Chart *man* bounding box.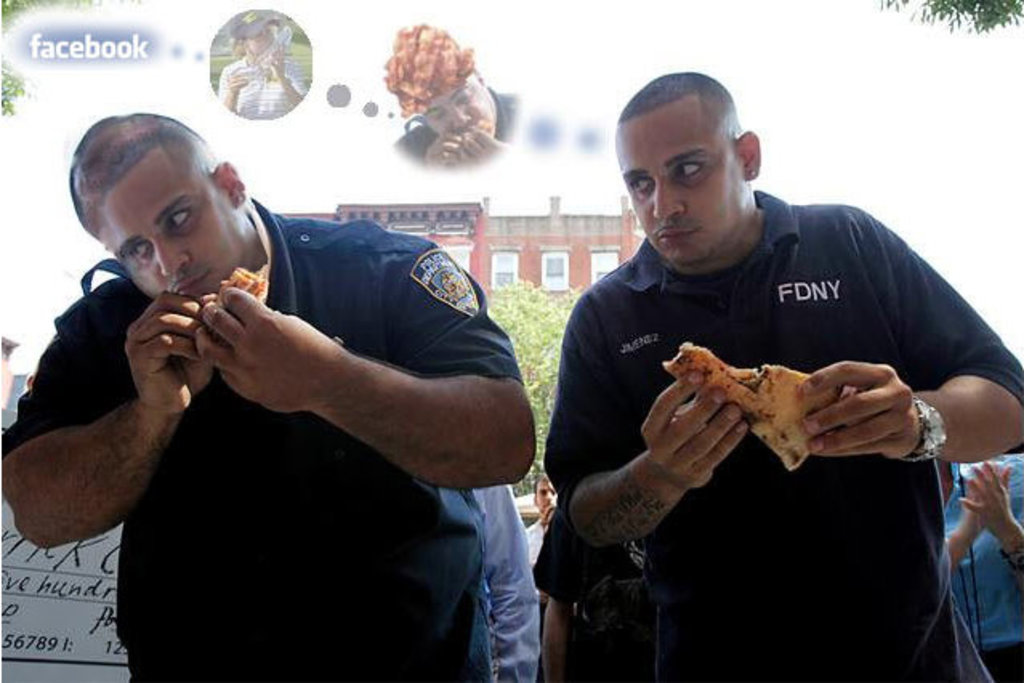
Charted: 0:112:534:681.
